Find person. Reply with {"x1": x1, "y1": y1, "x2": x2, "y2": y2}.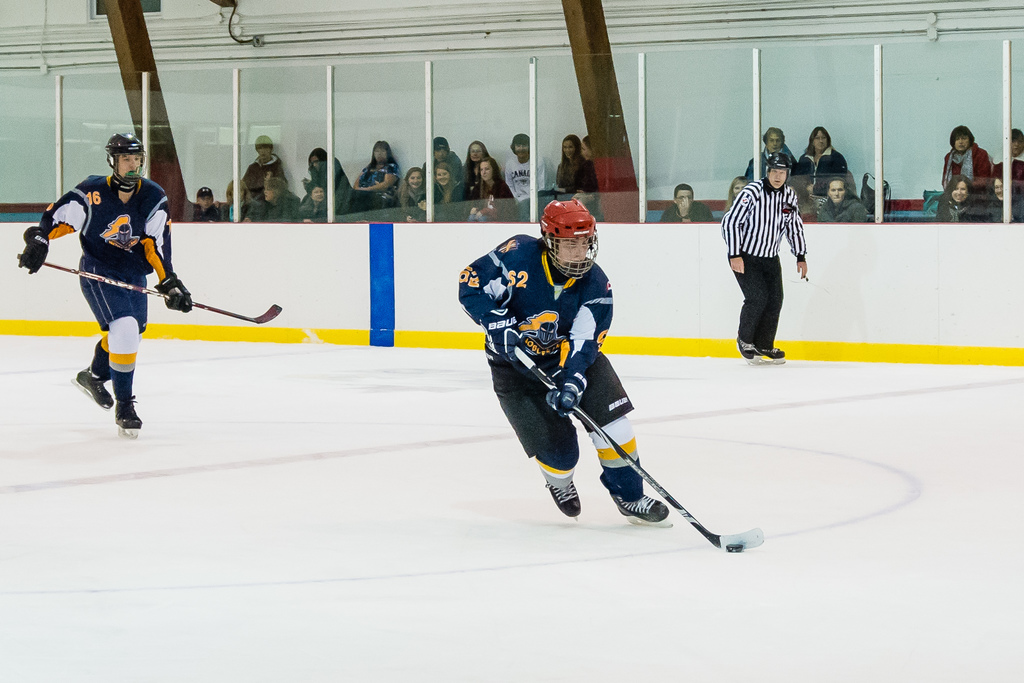
{"x1": 934, "y1": 172, "x2": 984, "y2": 224}.
